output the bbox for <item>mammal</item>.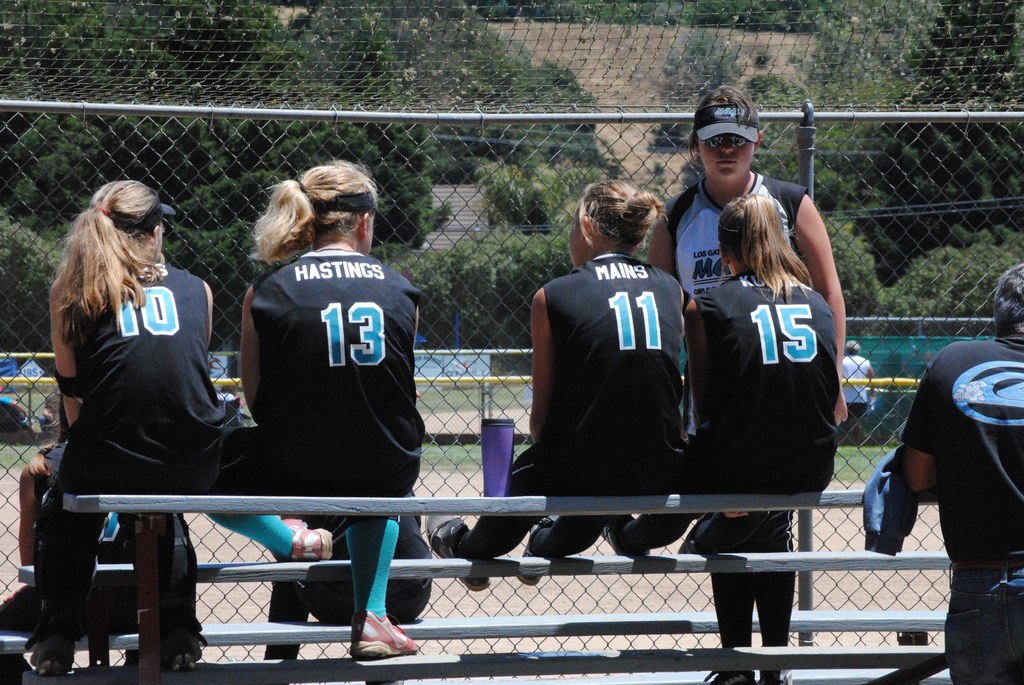
locate(845, 339, 875, 442).
